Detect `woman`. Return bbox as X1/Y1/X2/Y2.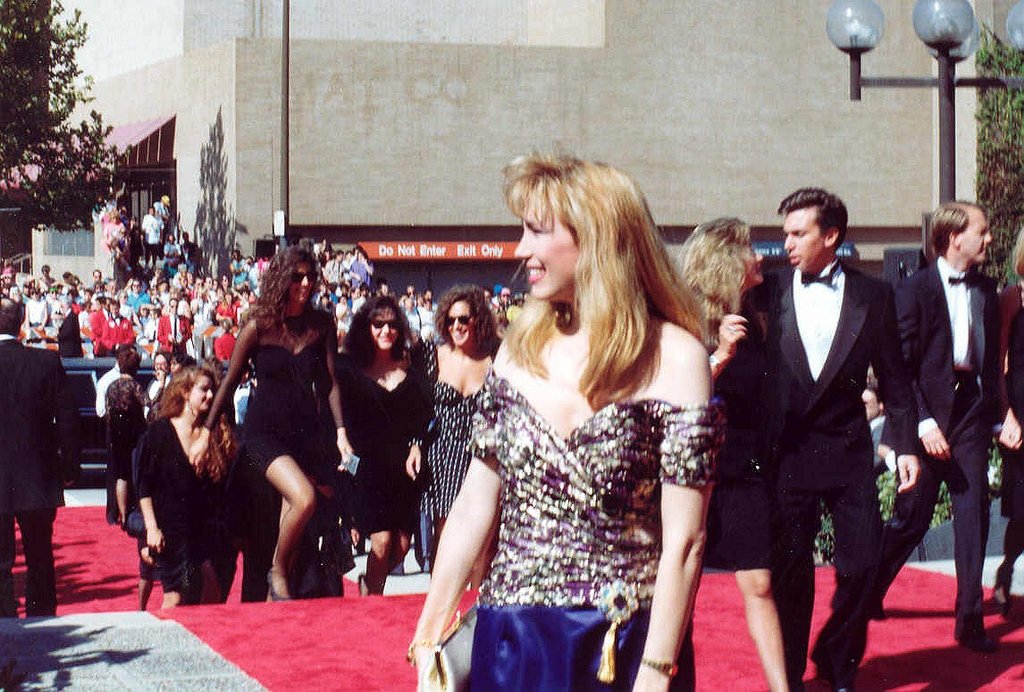
414/286/519/592.
